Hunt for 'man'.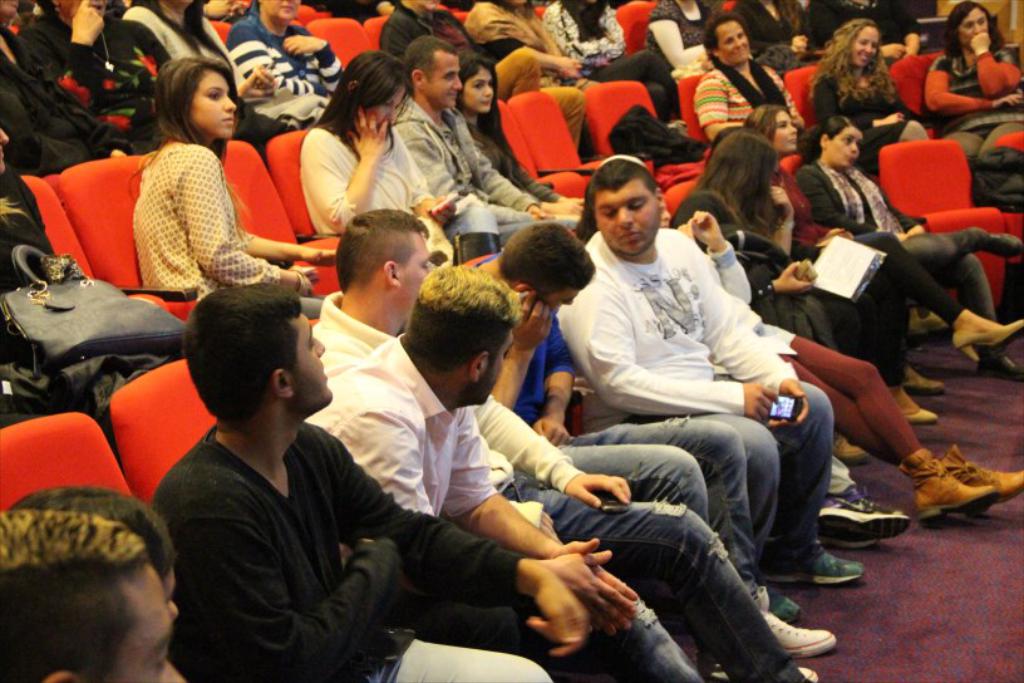
Hunted down at {"x1": 154, "y1": 284, "x2": 592, "y2": 682}.
